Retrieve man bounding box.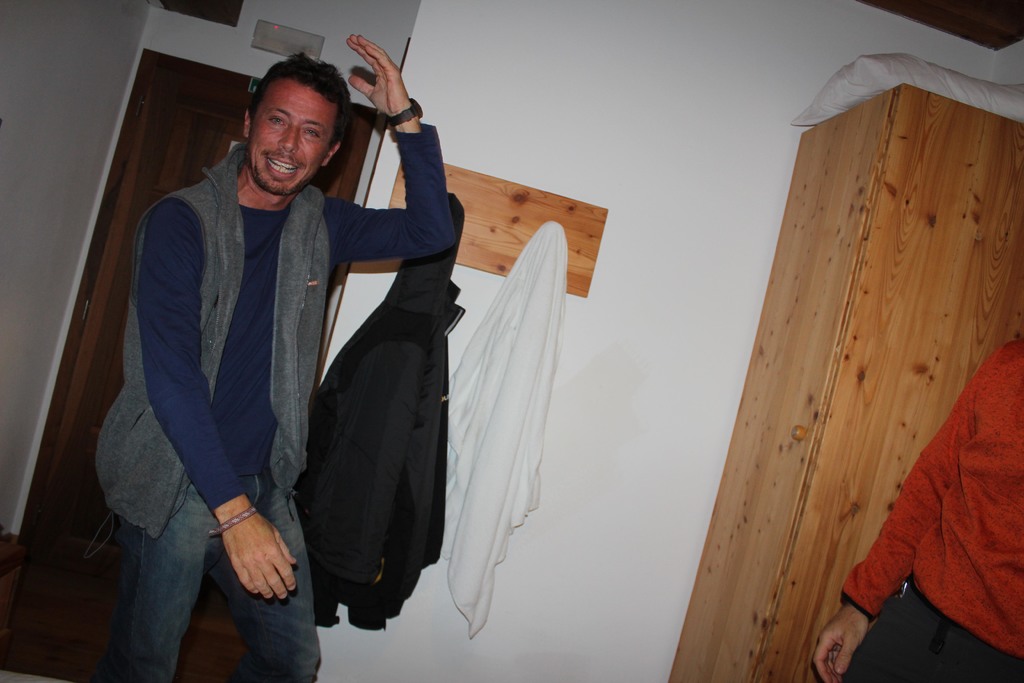
Bounding box: [134, 24, 472, 628].
